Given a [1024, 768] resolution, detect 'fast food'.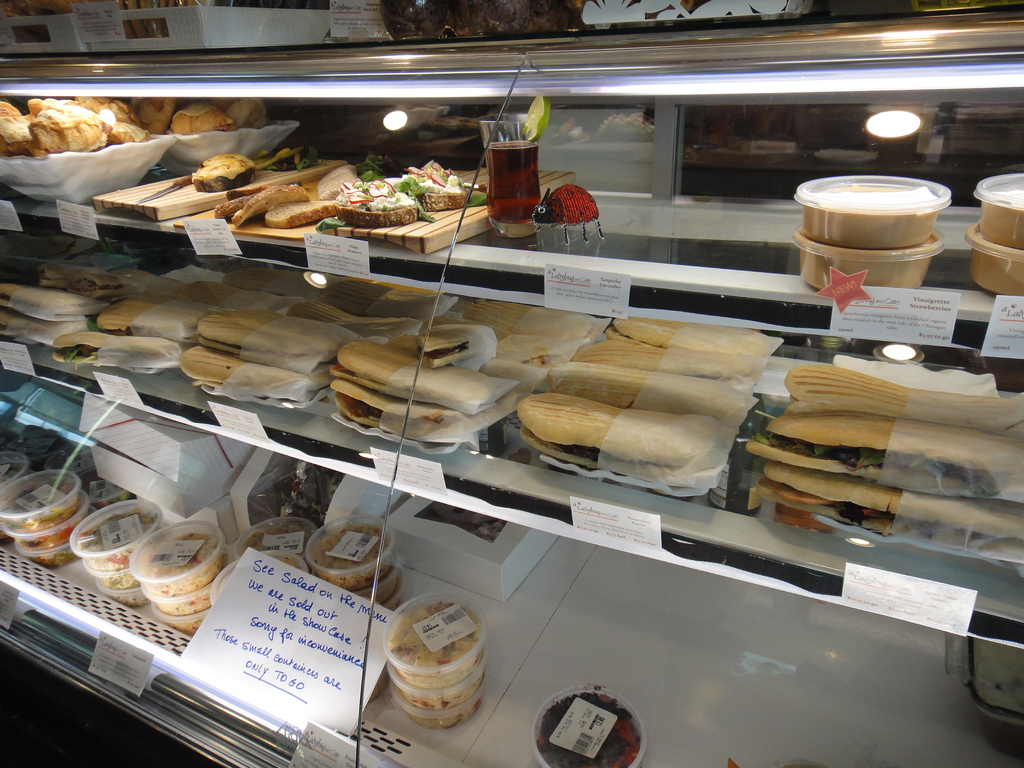
rect(167, 616, 202, 639).
